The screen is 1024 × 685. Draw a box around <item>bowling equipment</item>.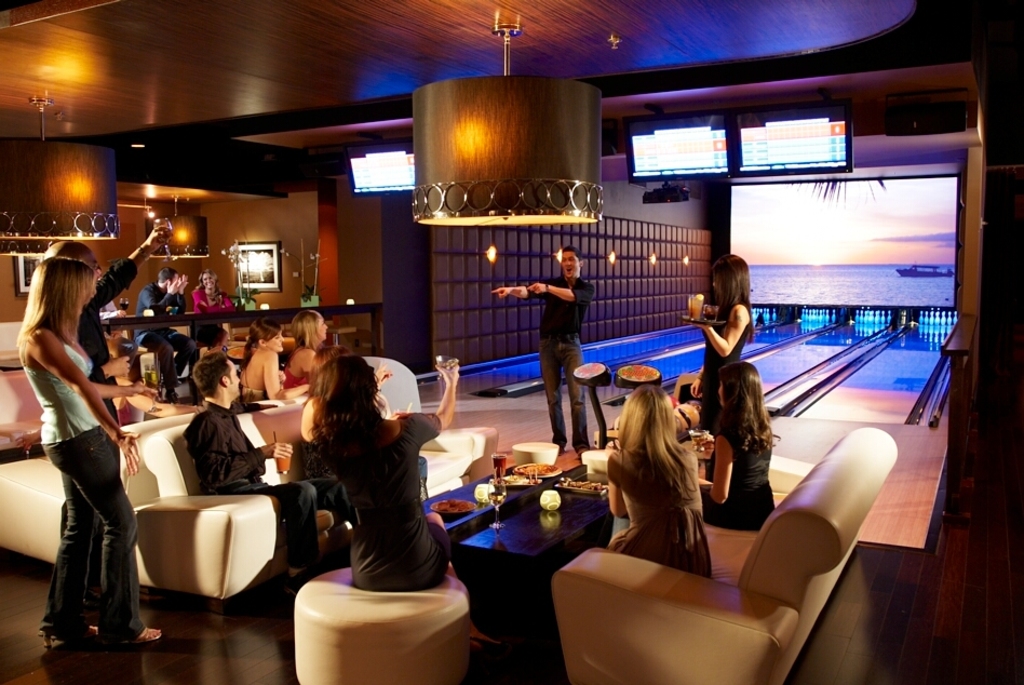
572/358/703/448.
